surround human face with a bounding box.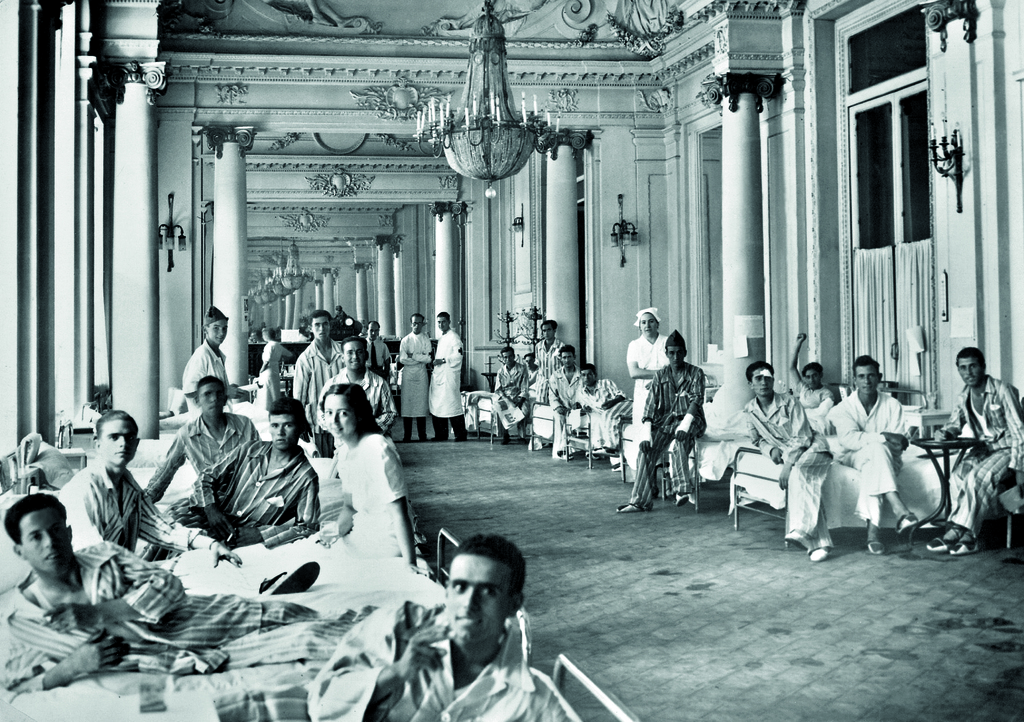
[x1=193, y1=382, x2=222, y2=416].
